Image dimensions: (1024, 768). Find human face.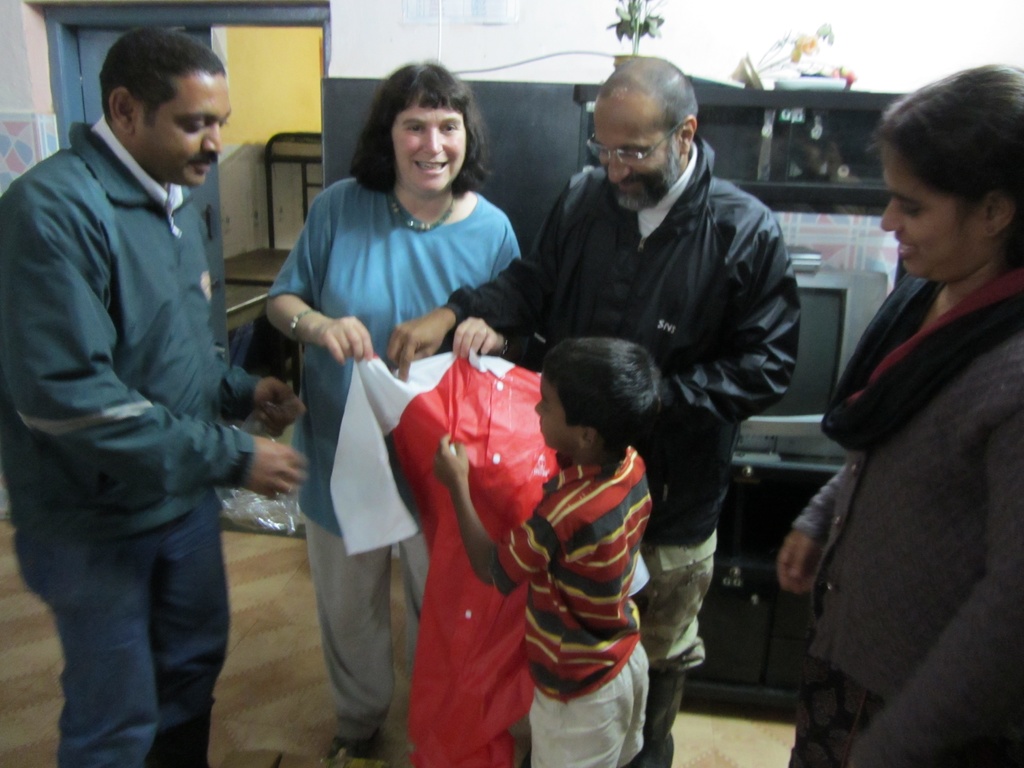
872/146/983/287.
